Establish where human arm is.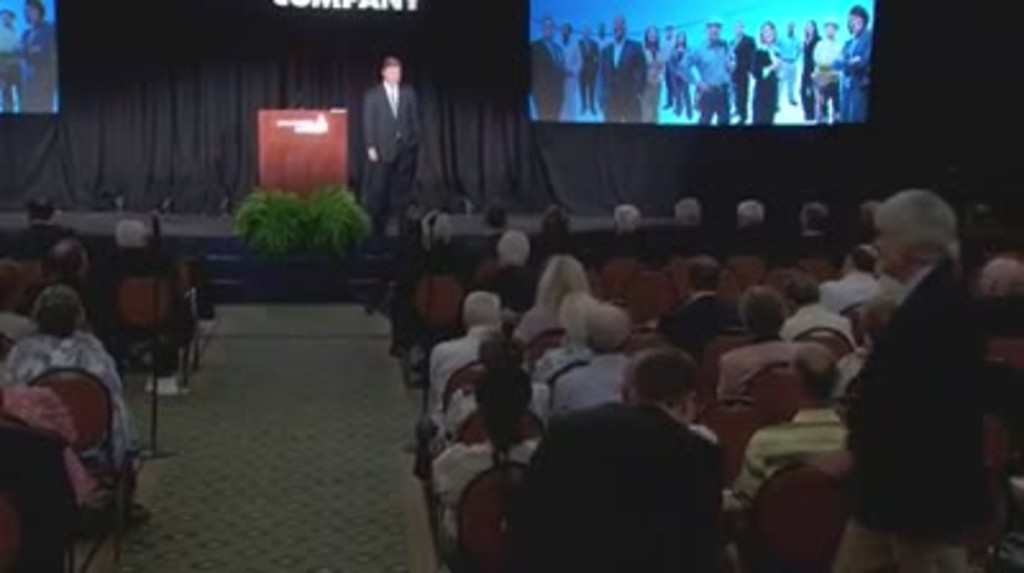
Established at [801, 445, 865, 486].
